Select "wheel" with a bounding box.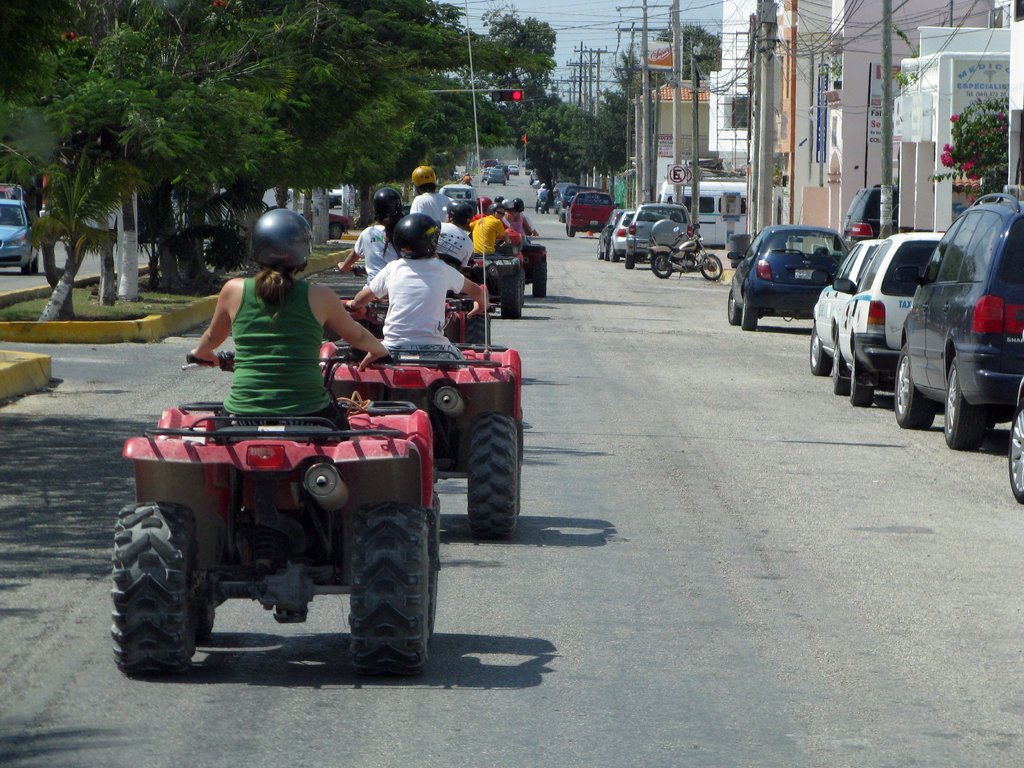
(left=193, top=610, right=214, bottom=639).
